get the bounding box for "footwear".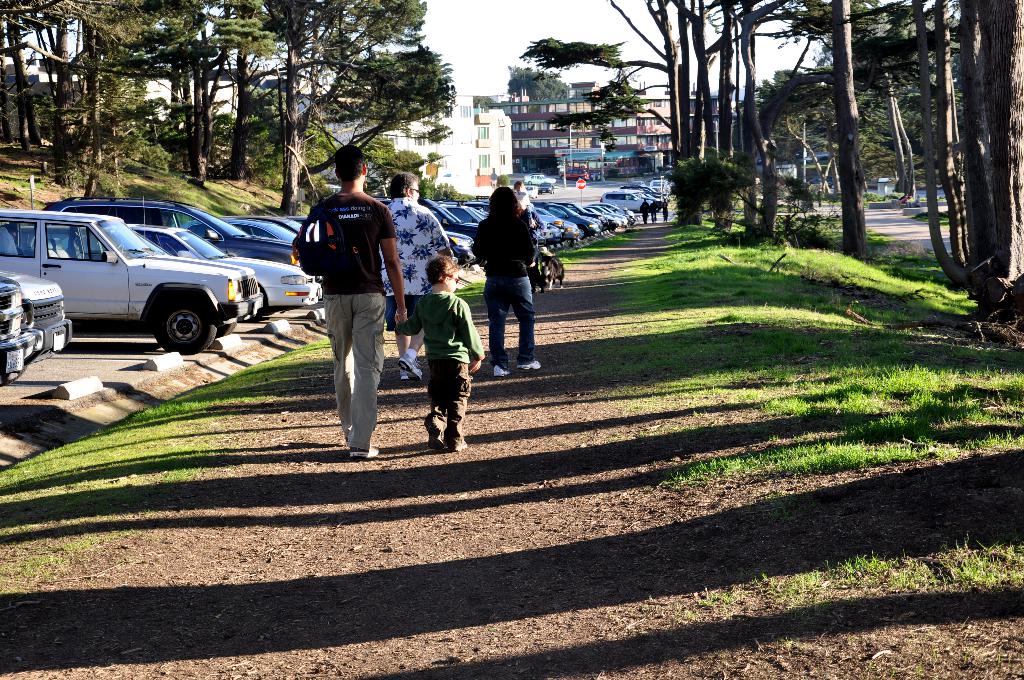
left=452, top=438, right=467, bottom=451.
